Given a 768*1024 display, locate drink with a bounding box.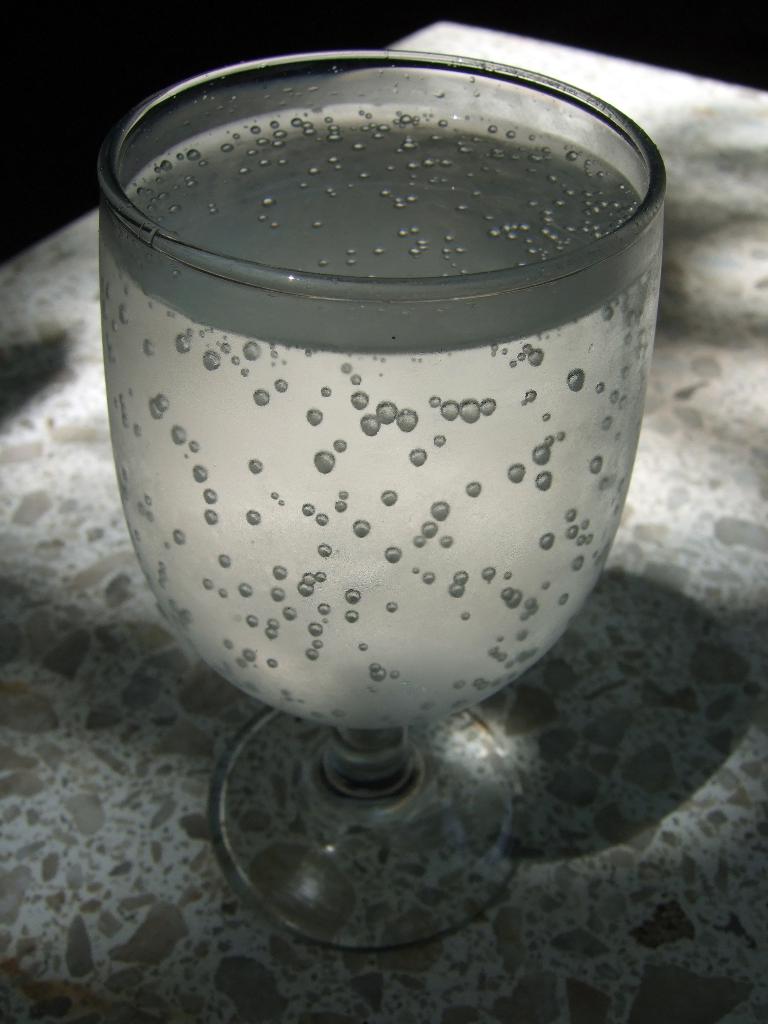
Located: bbox(98, 100, 665, 724).
